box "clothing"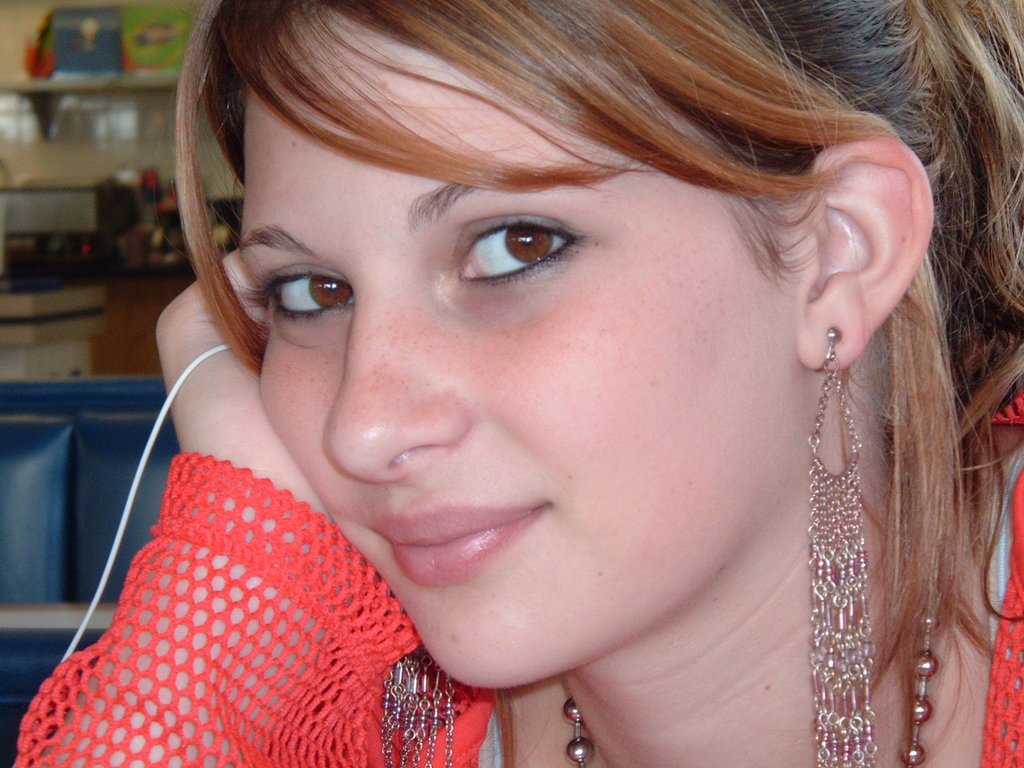
box(52, 170, 995, 767)
